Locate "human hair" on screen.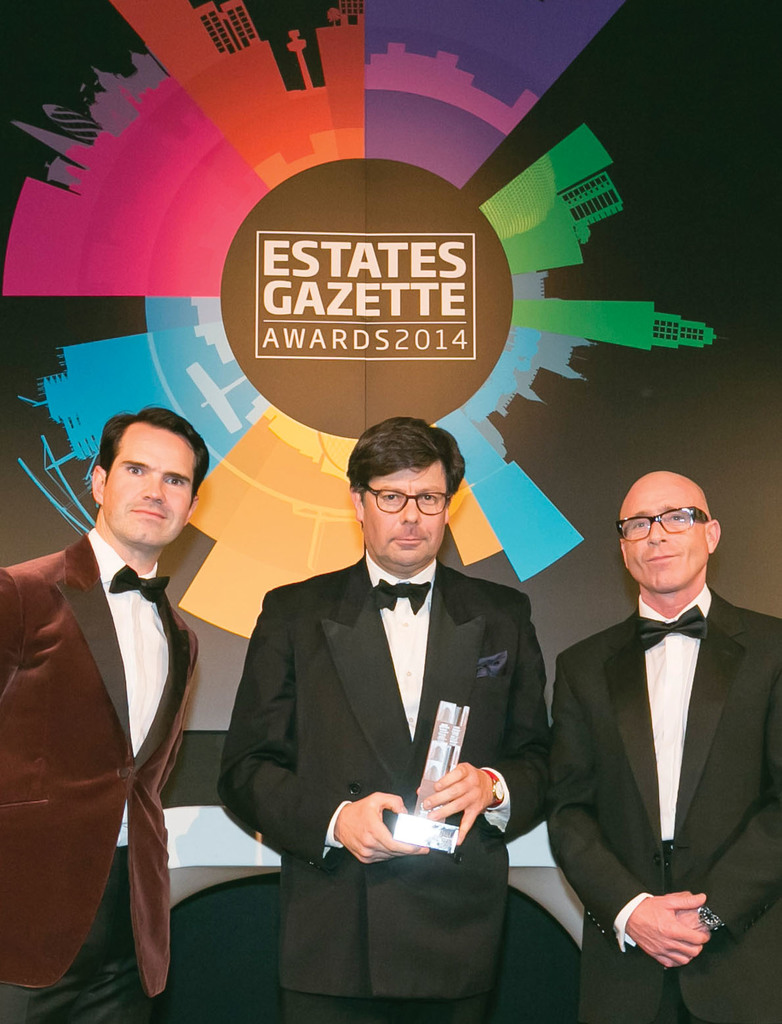
On screen at {"x1": 347, "y1": 419, "x2": 468, "y2": 533}.
